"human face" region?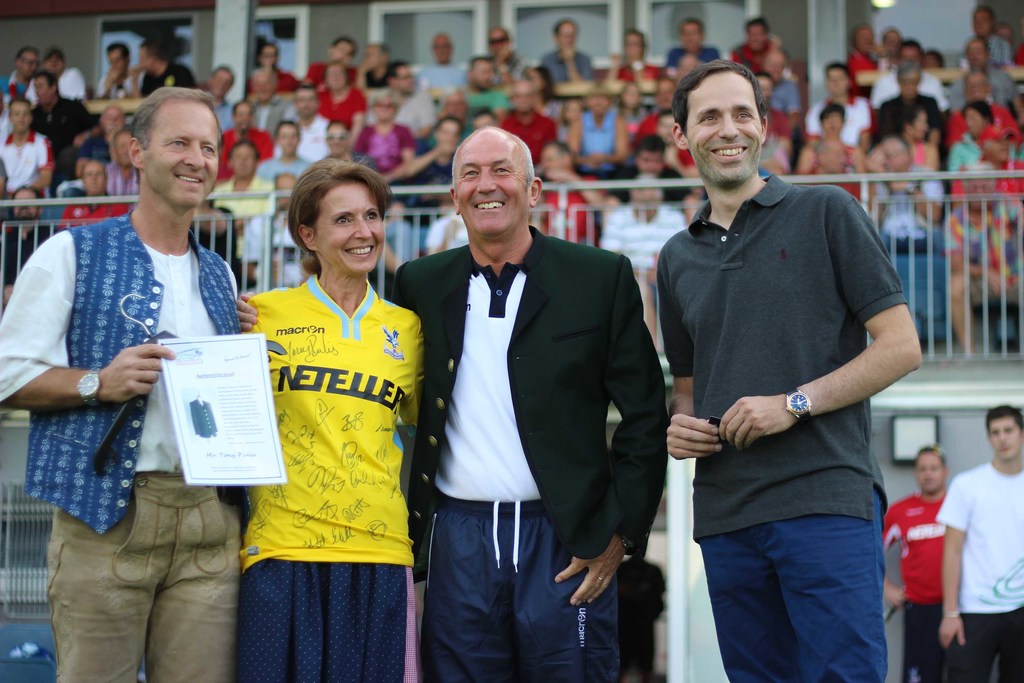
select_region(110, 52, 122, 76)
